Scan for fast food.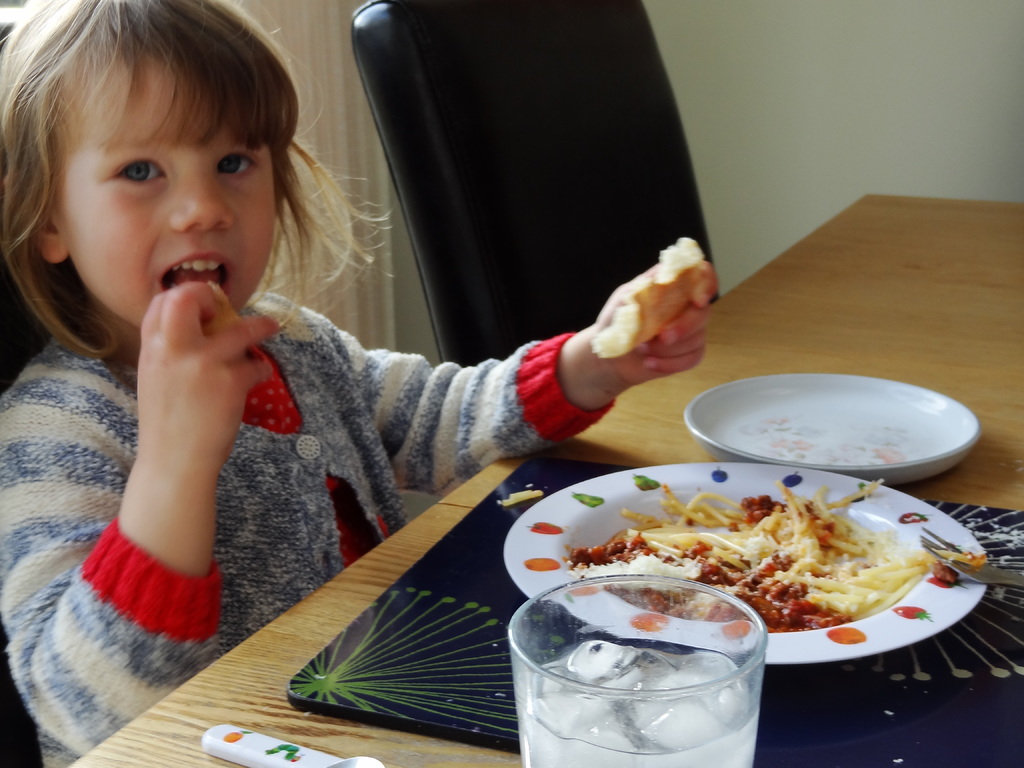
Scan result: BBox(577, 239, 716, 364).
